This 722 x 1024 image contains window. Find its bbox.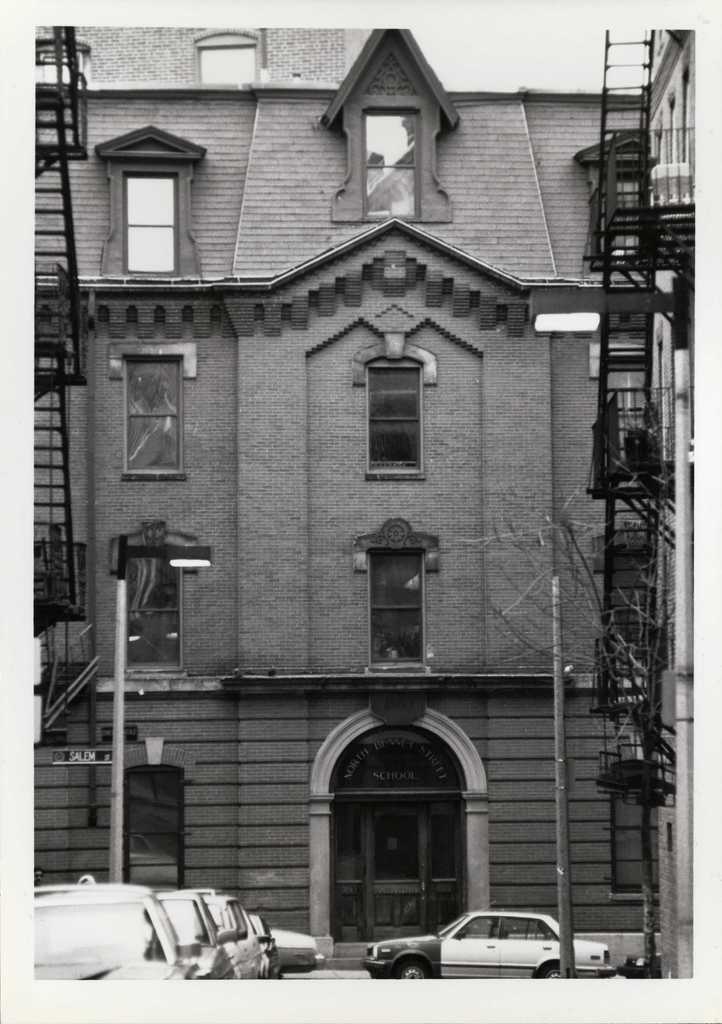
[x1=119, y1=560, x2=185, y2=672].
